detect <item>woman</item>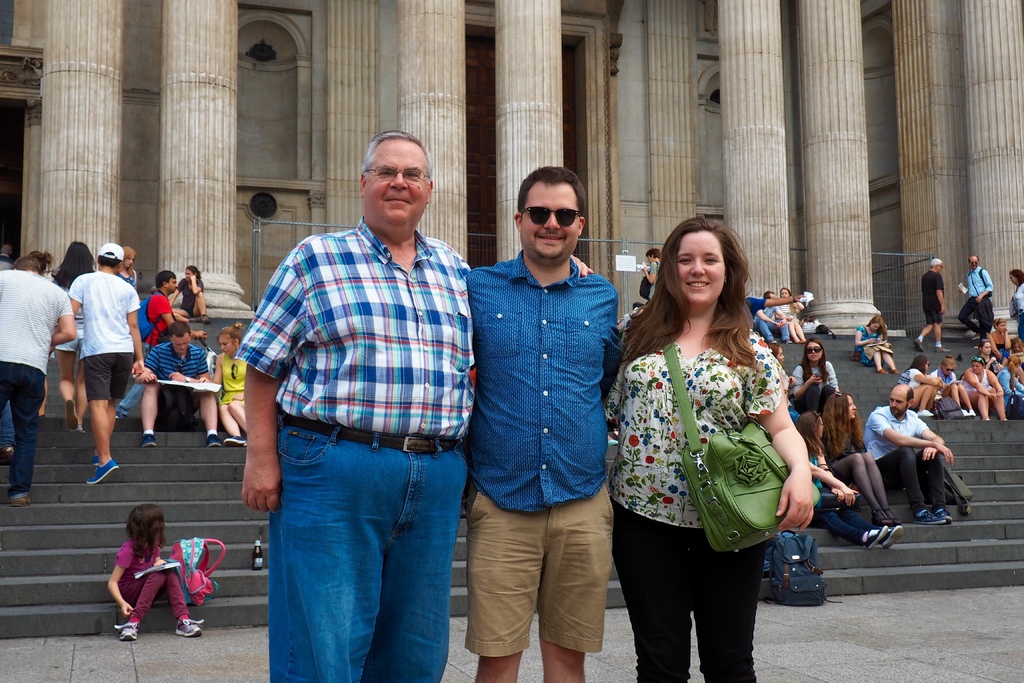
select_region(783, 334, 841, 417)
